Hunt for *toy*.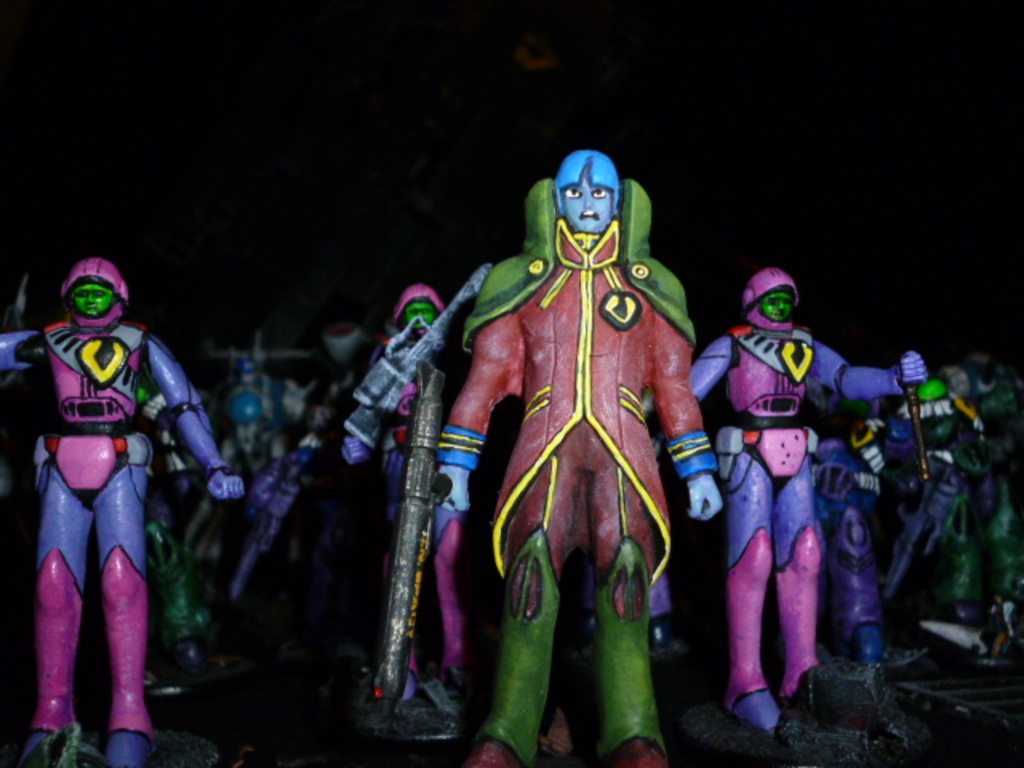
Hunted down at {"left": 624, "top": 259, "right": 928, "bottom": 739}.
